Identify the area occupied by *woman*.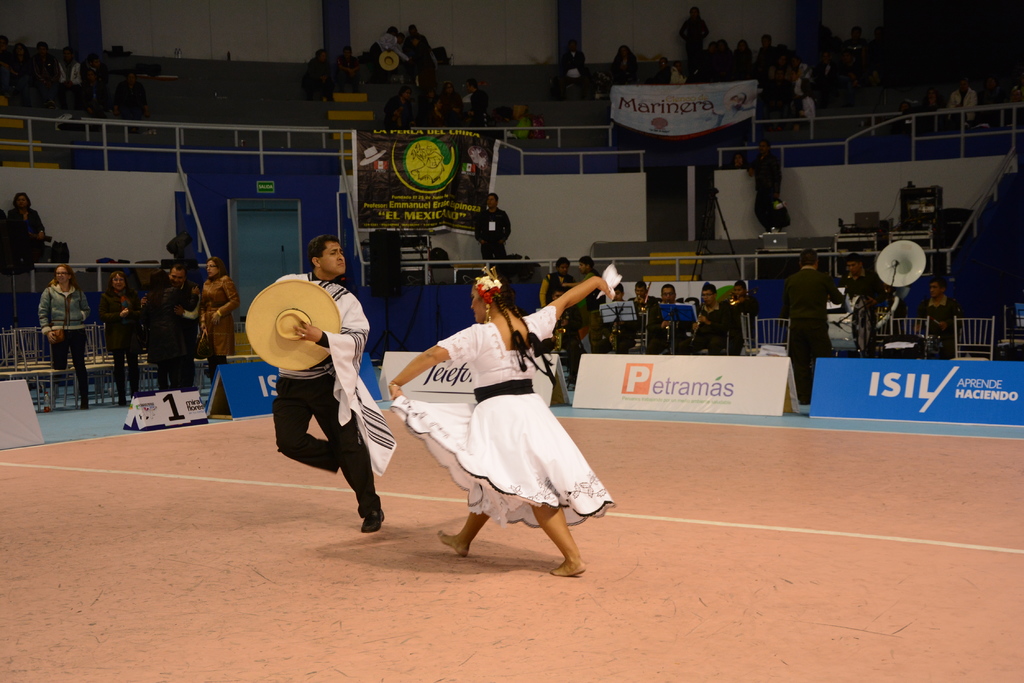
Area: bbox=(196, 254, 241, 385).
